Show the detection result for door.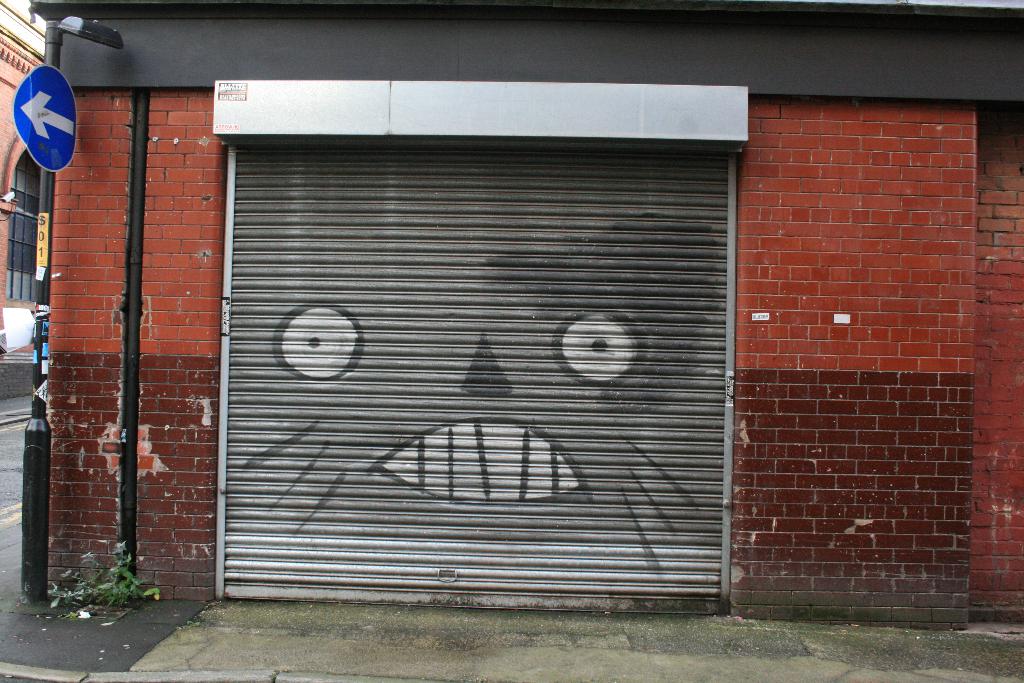
region(177, 124, 765, 602).
